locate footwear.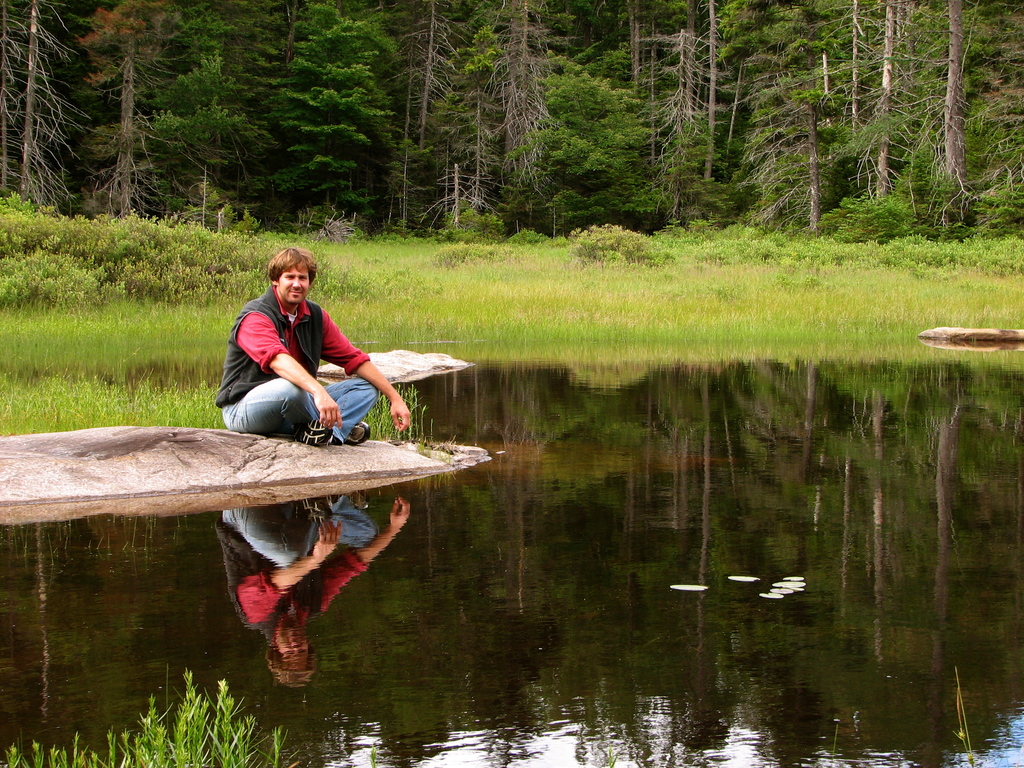
Bounding box: locate(337, 417, 371, 444).
